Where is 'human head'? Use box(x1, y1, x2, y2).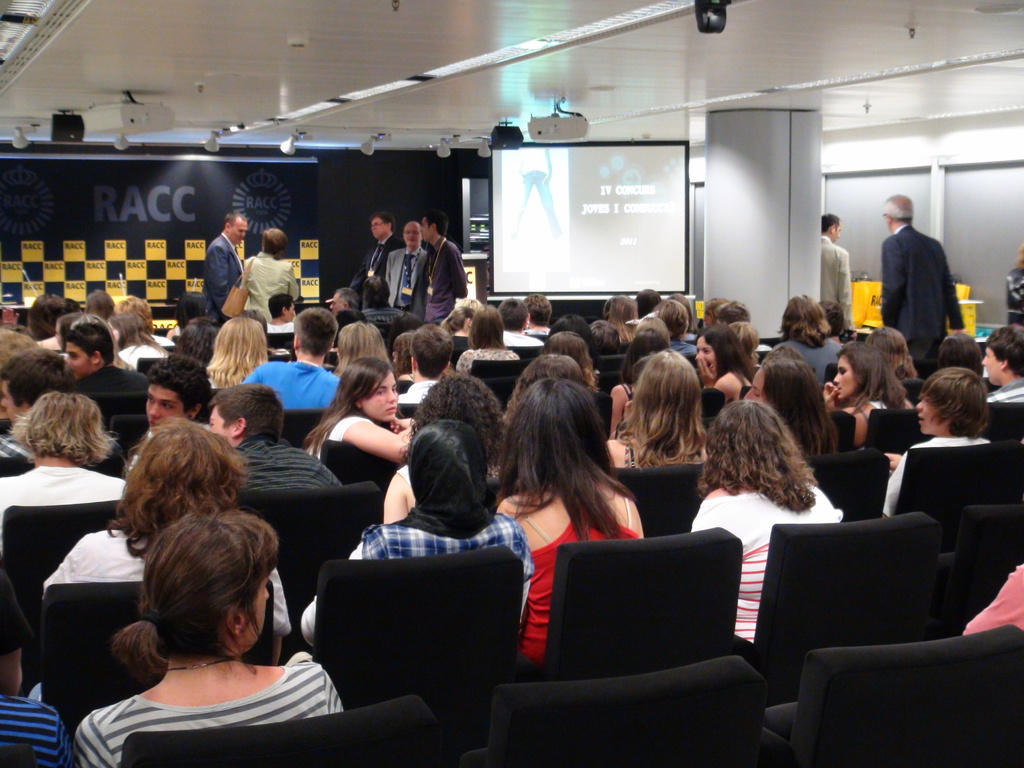
box(147, 353, 211, 431).
